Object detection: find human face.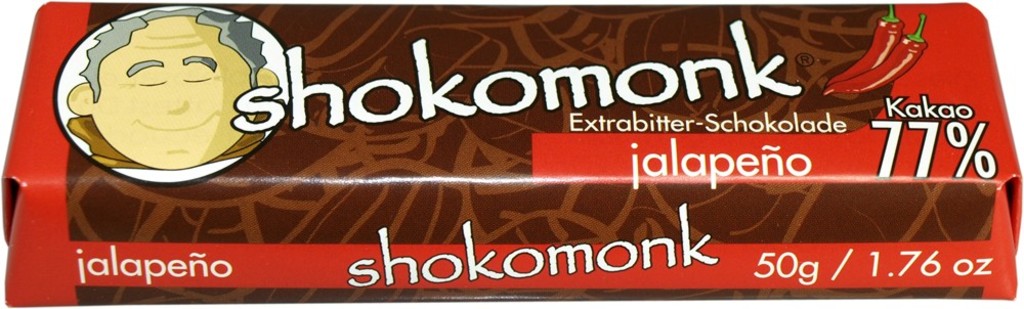
93:15:251:170.
